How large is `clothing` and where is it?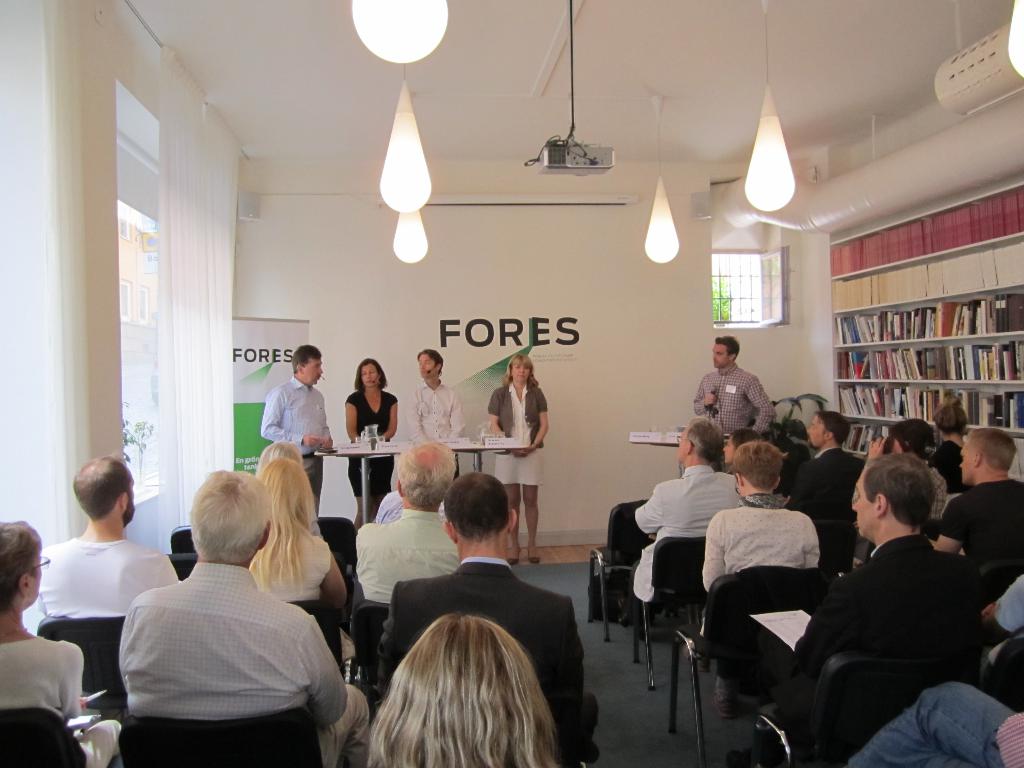
Bounding box: 96, 539, 340, 754.
